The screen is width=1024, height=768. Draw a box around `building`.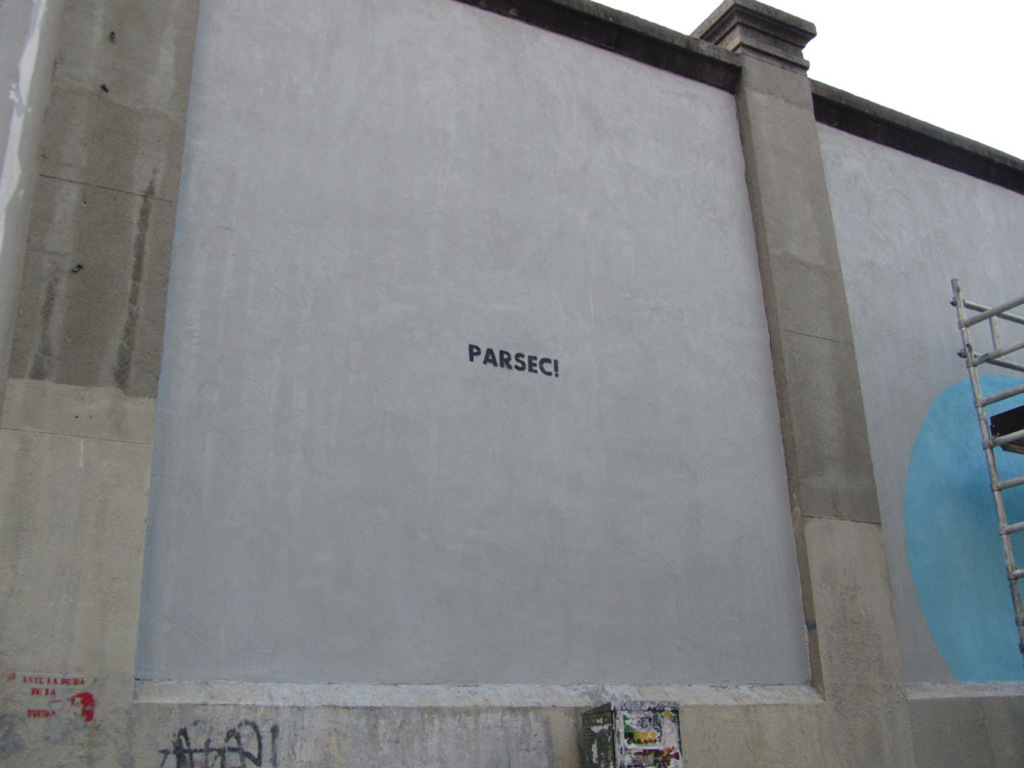
0/0/1023/767.
